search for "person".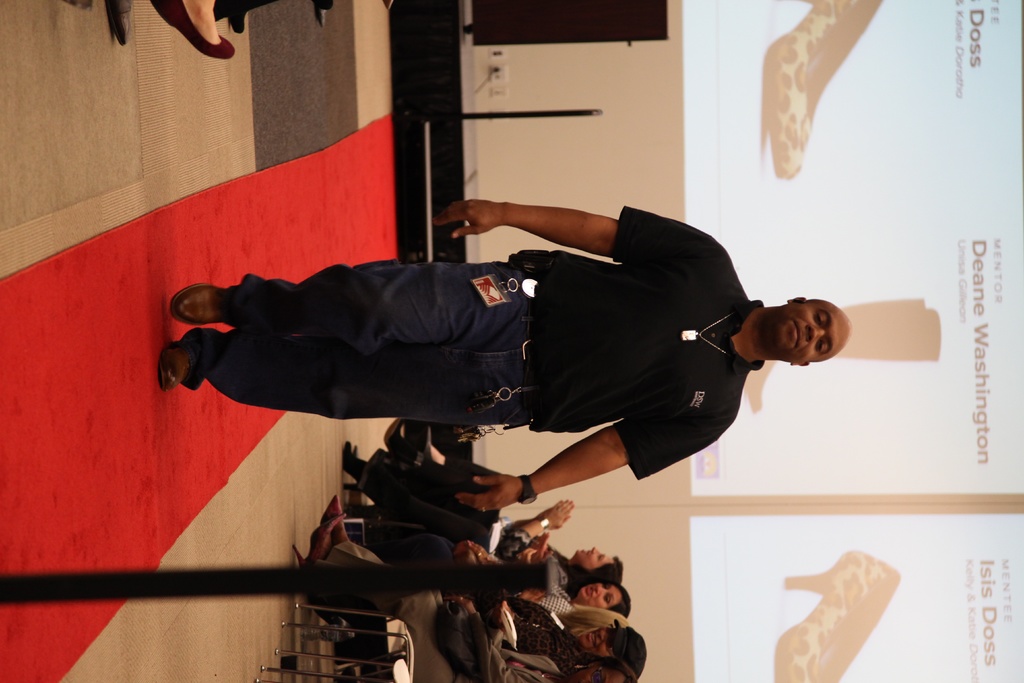
Found at BBox(179, 154, 825, 554).
